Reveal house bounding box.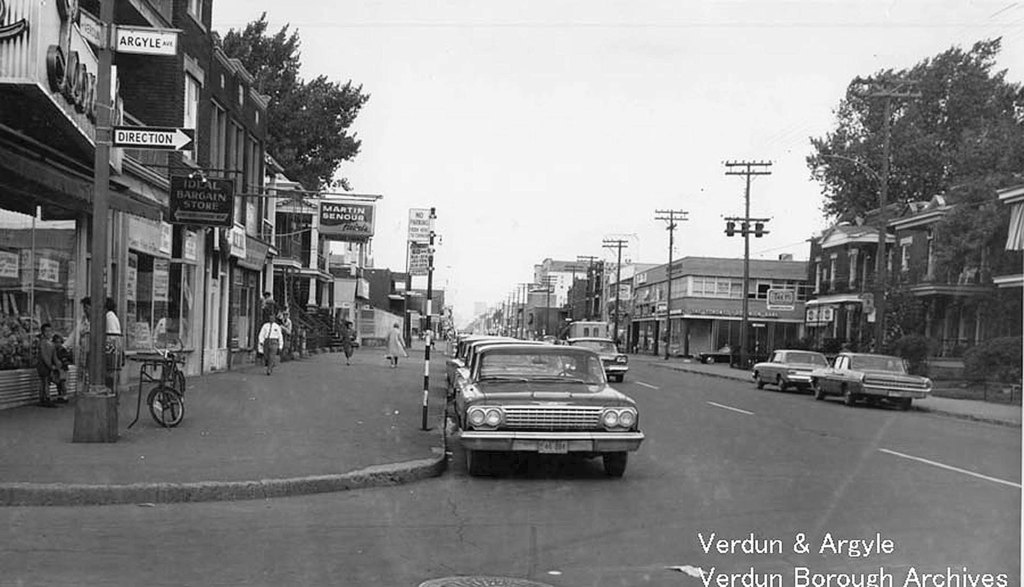
Revealed: (left=1, top=0, right=136, bottom=415).
